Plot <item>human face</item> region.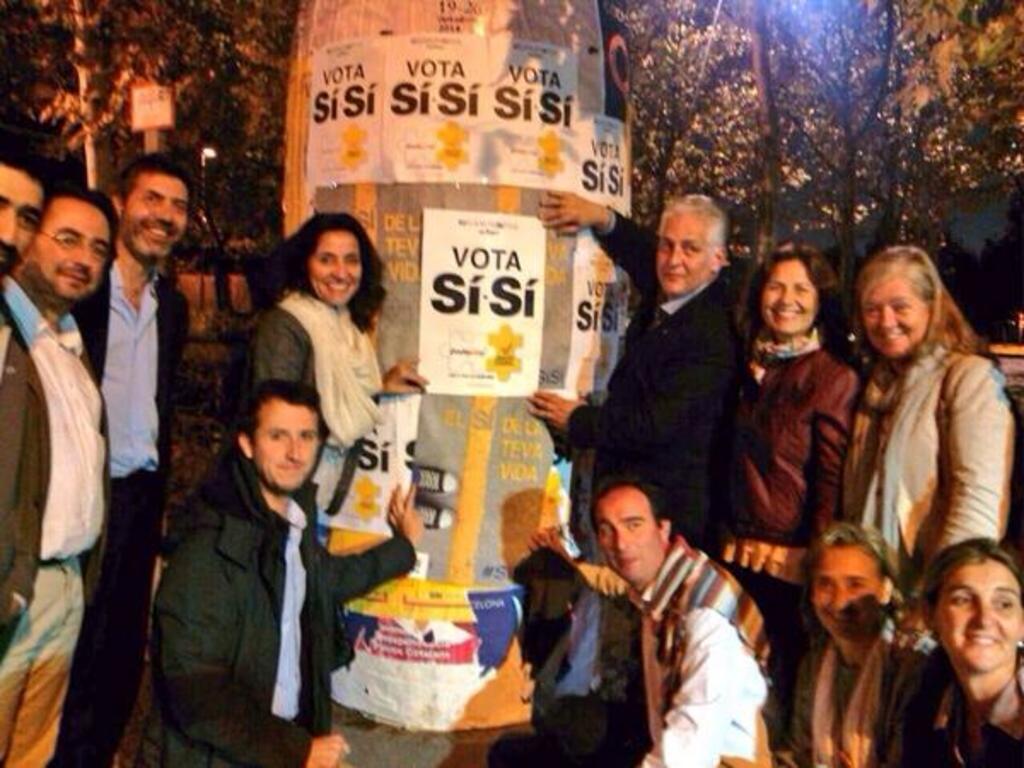
Plotted at [x1=305, y1=232, x2=358, y2=314].
